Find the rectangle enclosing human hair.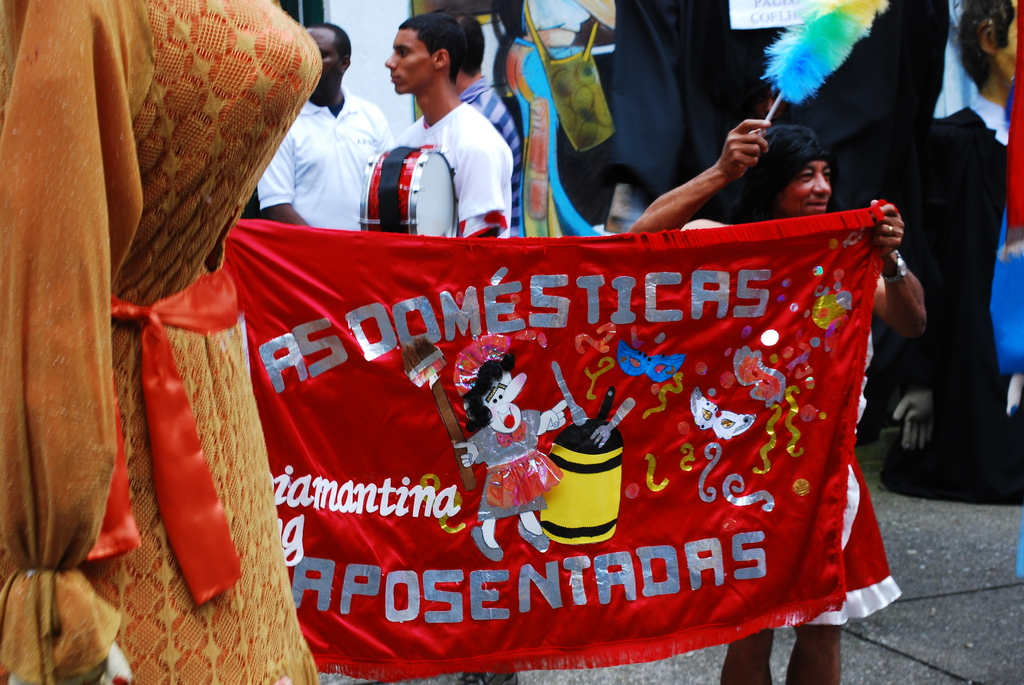
[949, 0, 1017, 97].
